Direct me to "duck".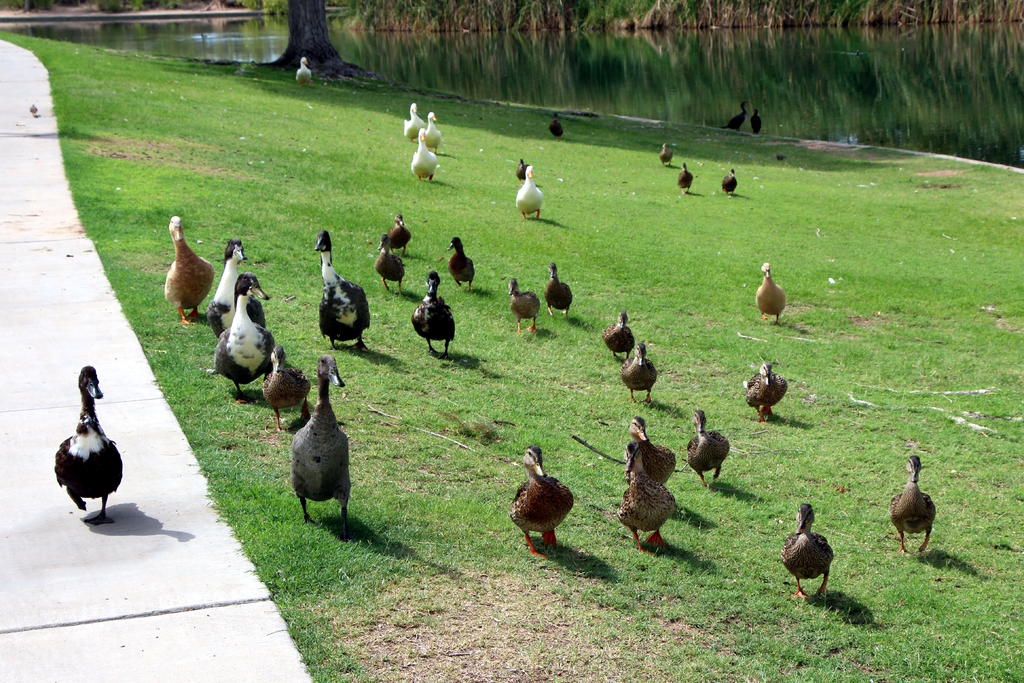
Direction: box(722, 100, 753, 135).
